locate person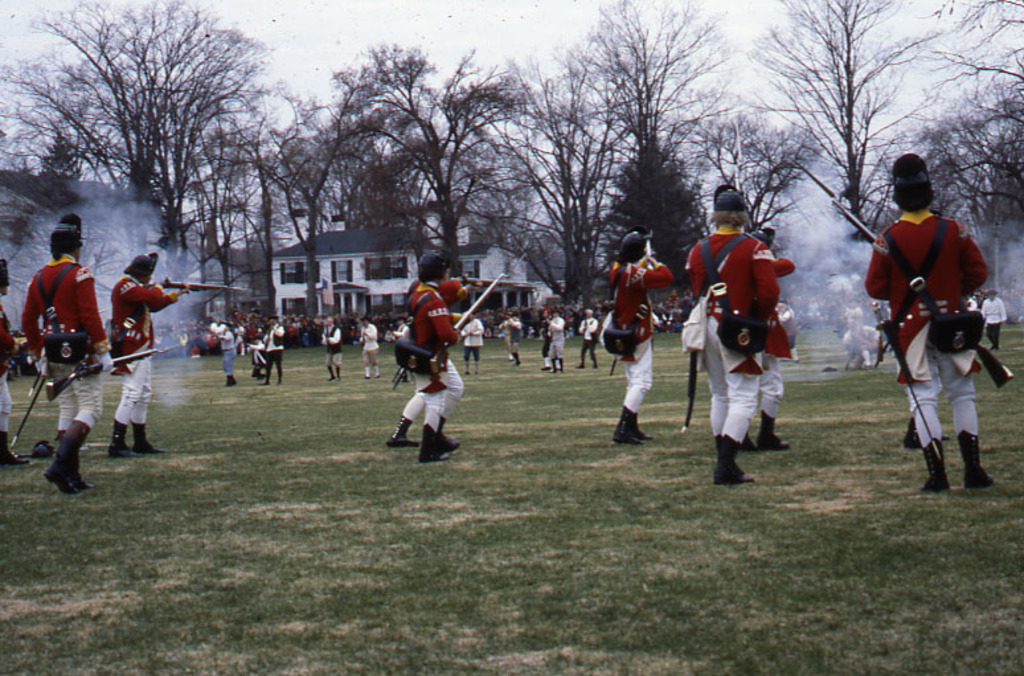
box=[206, 315, 374, 373]
